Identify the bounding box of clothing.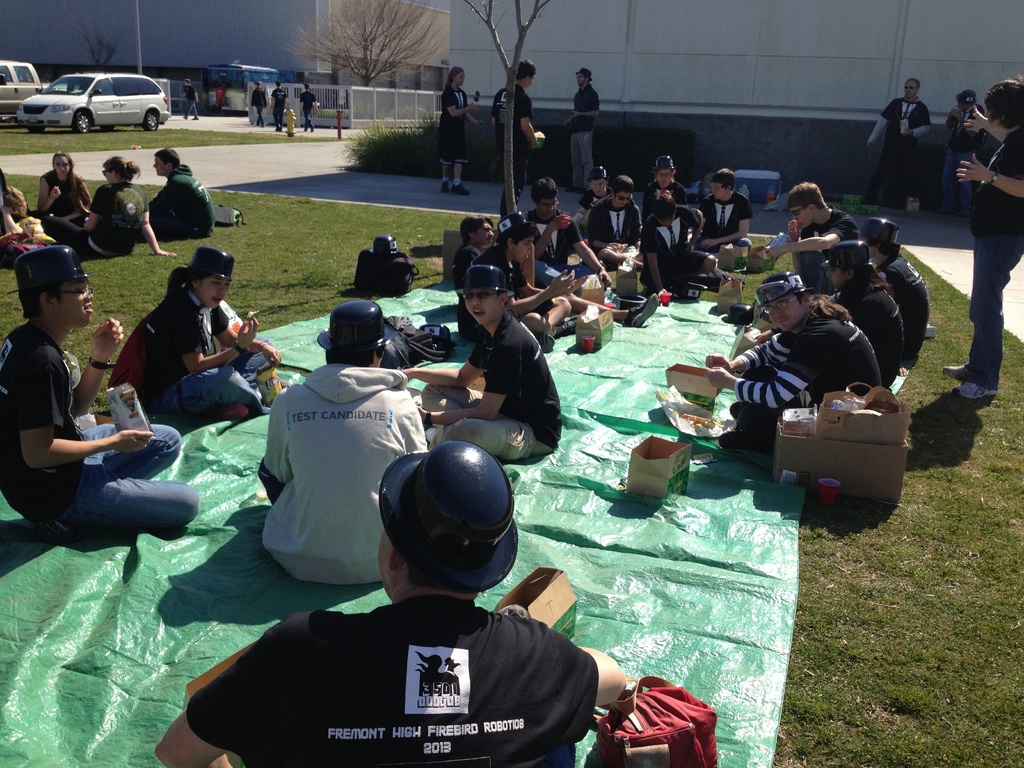
(x1=493, y1=78, x2=550, y2=193).
